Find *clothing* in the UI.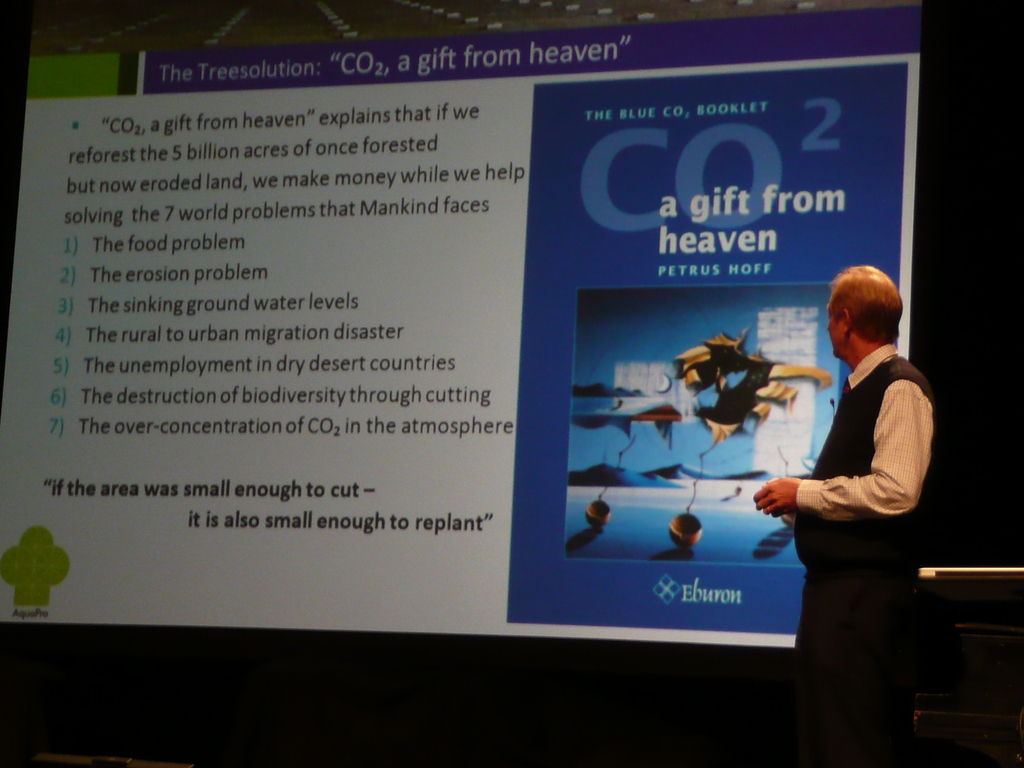
UI element at box(774, 317, 940, 572).
